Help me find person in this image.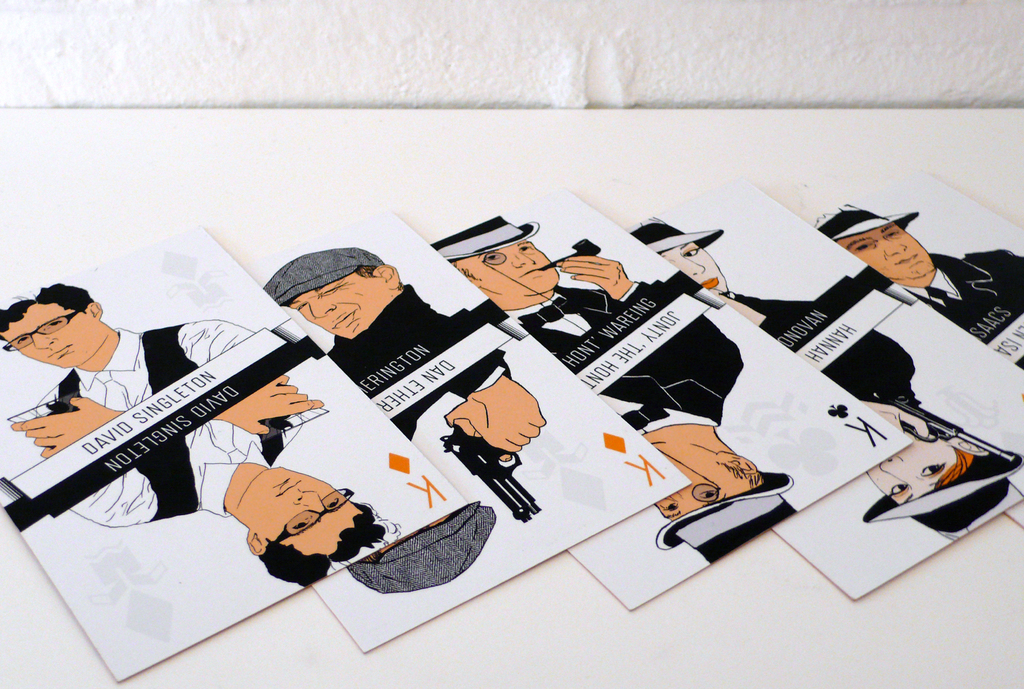
Found it: select_region(430, 214, 653, 360).
